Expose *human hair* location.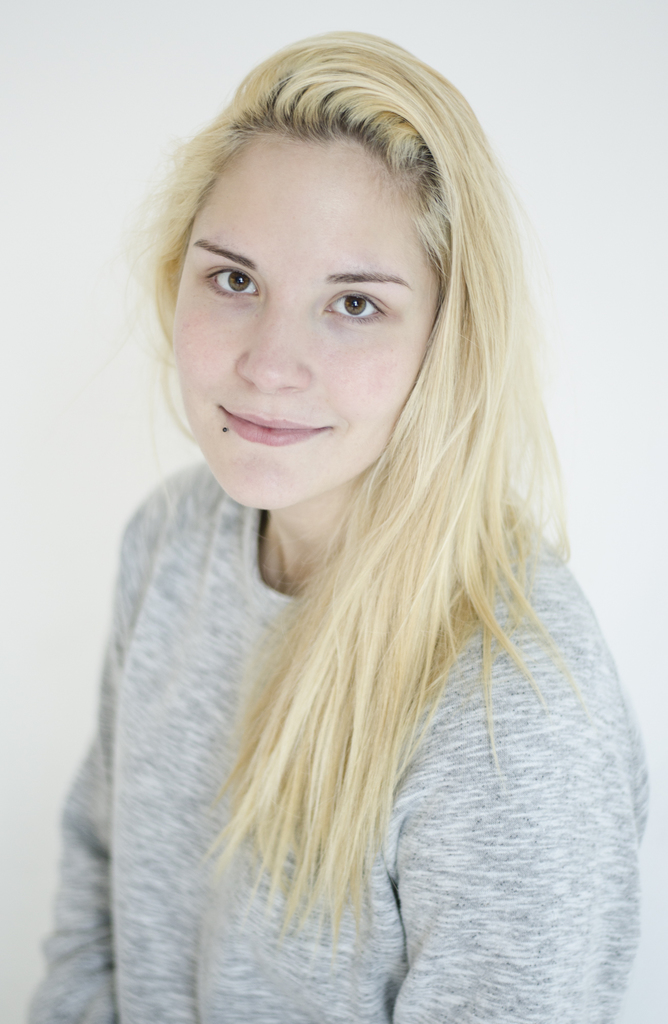
Exposed at bbox=(96, 56, 610, 800).
